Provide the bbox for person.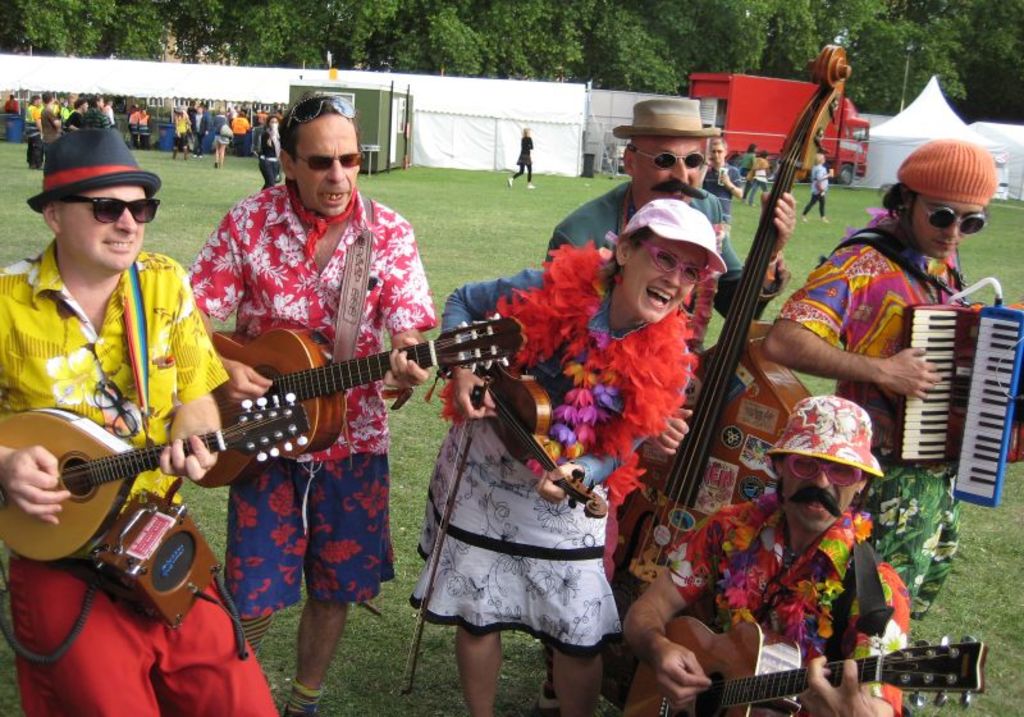
742,150,763,202.
